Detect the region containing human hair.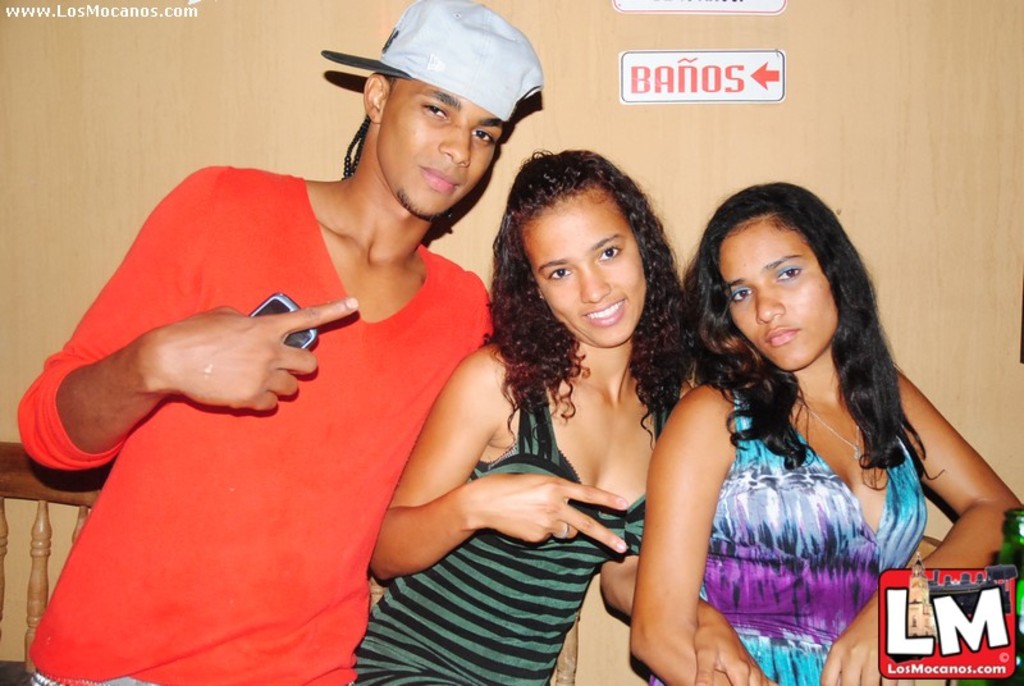
x1=489, y1=127, x2=678, y2=411.
